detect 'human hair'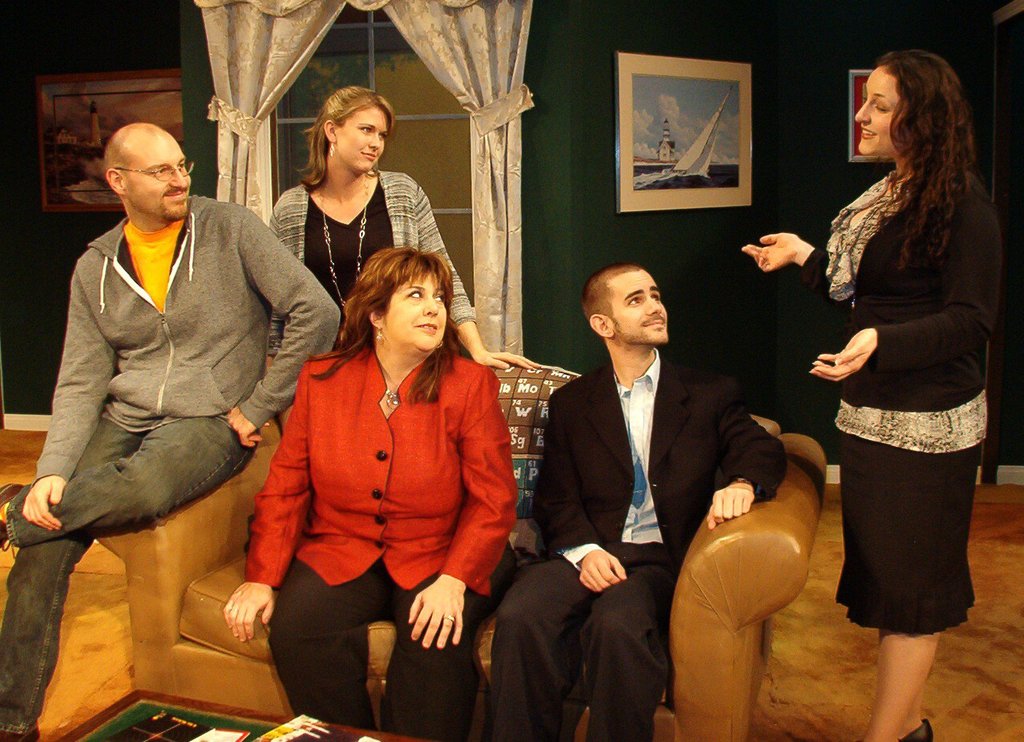
region(871, 49, 990, 267)
